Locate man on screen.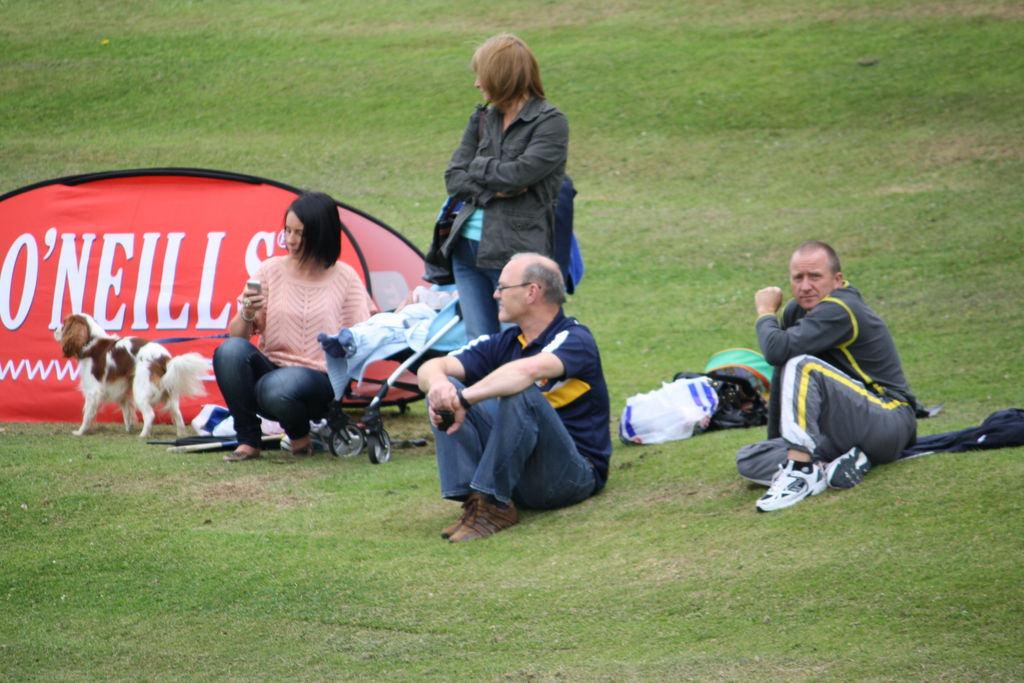
On screen at l=728, t=240, r=926, b=509.
